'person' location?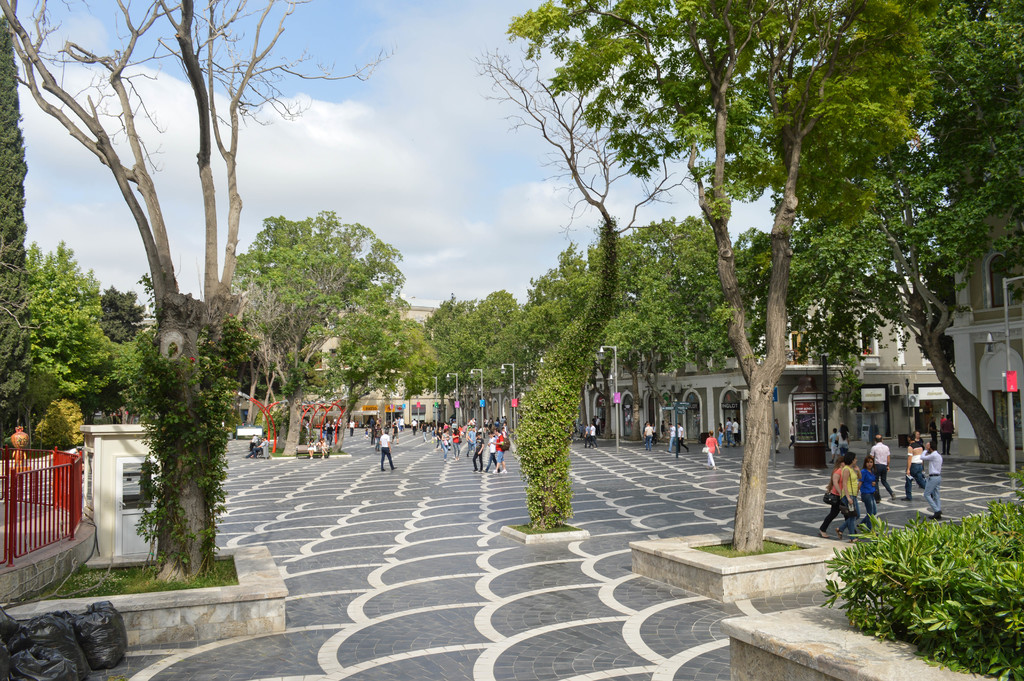
(x1=424, y1=420, x2=505, y2=470)
